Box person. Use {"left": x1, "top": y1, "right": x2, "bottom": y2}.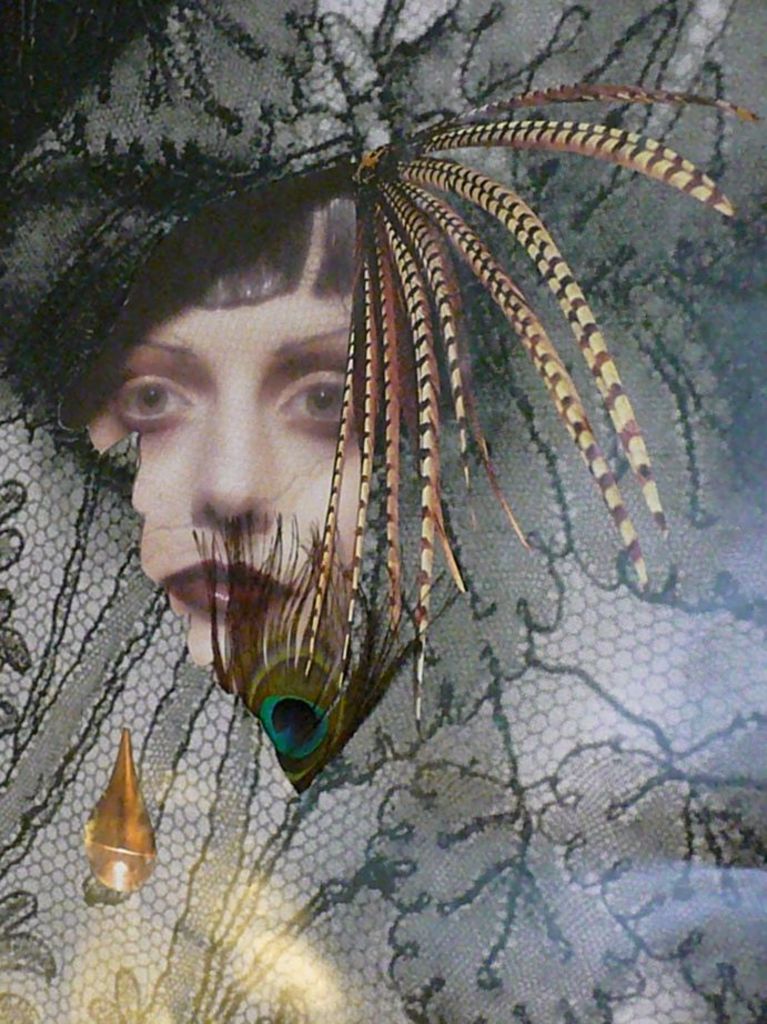
{"left": 88, "top": 195, "right": 453, "bottom": 721}.
